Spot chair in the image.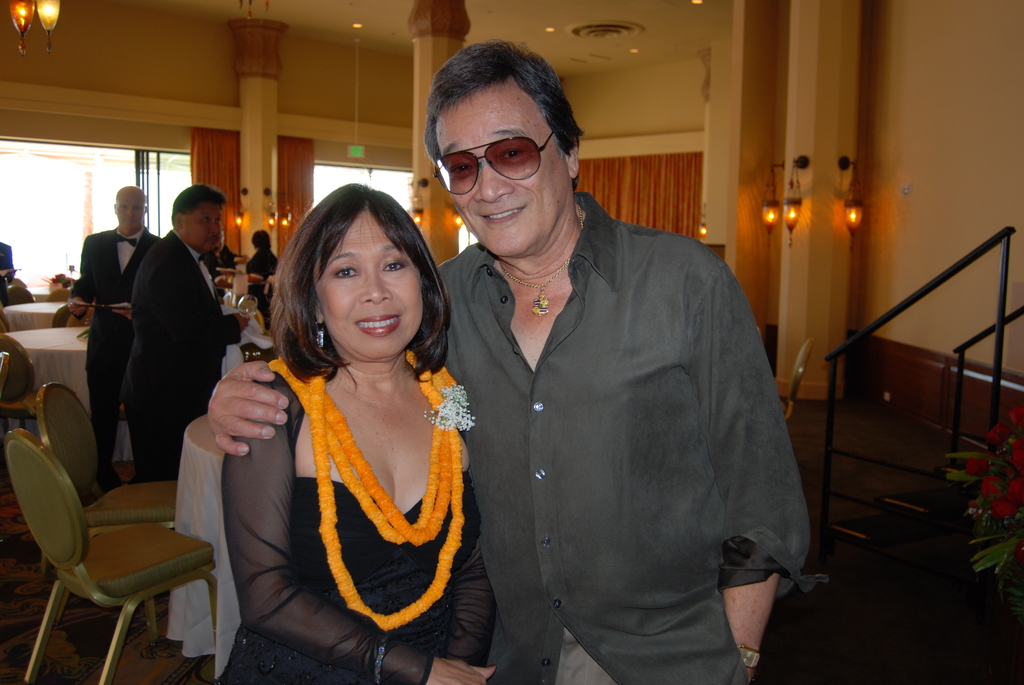
chair found at <box>52,308,70,330</box>.
